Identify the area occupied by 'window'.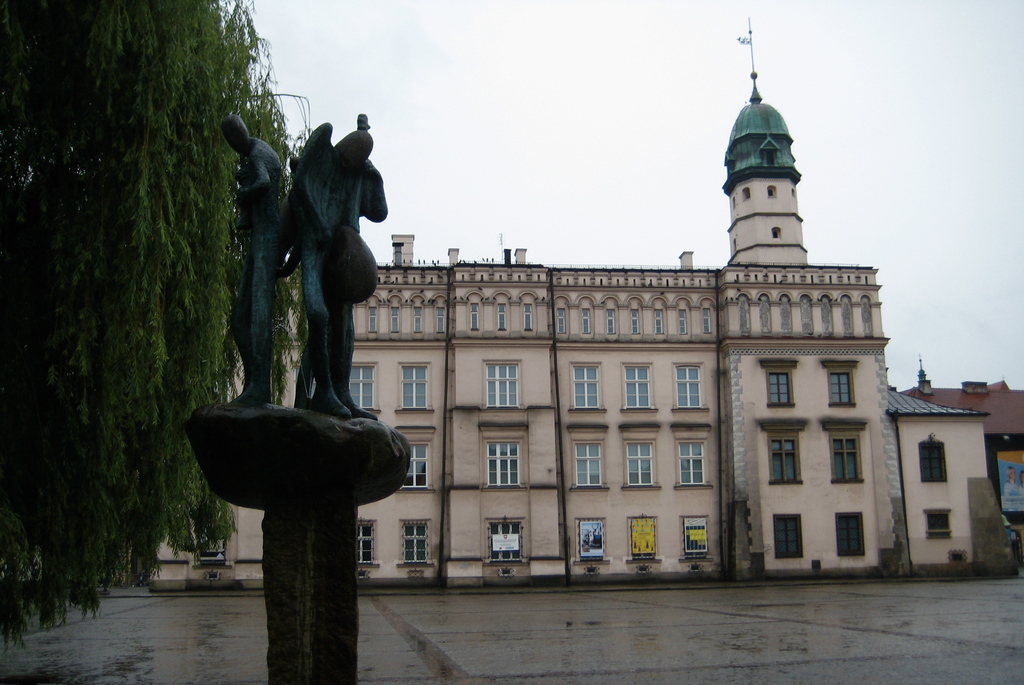
Area: l=604, t=309, r=618, b=333.
